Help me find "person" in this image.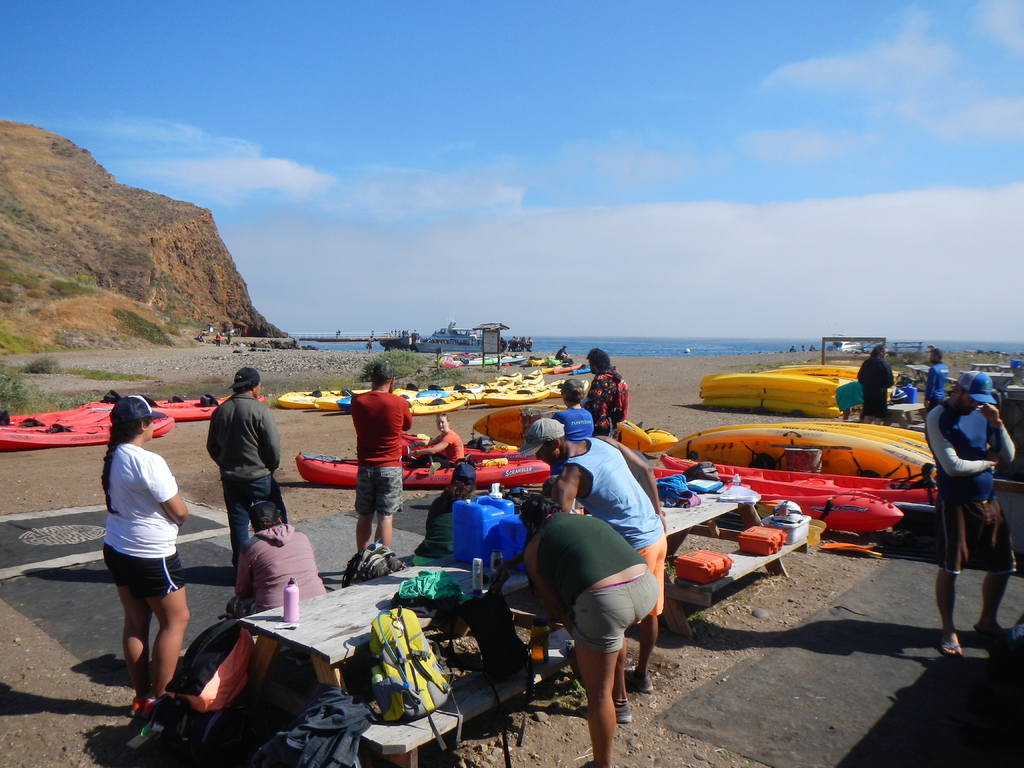
Found it: 856 345 899 420.
